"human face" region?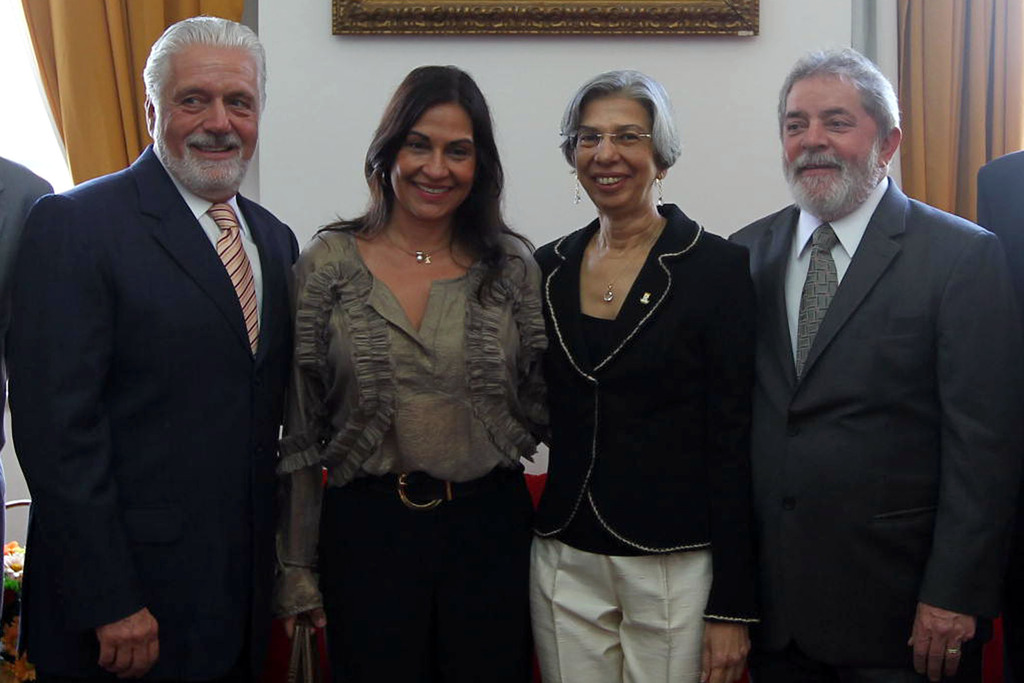
detection(153, 40, 257, 184)
